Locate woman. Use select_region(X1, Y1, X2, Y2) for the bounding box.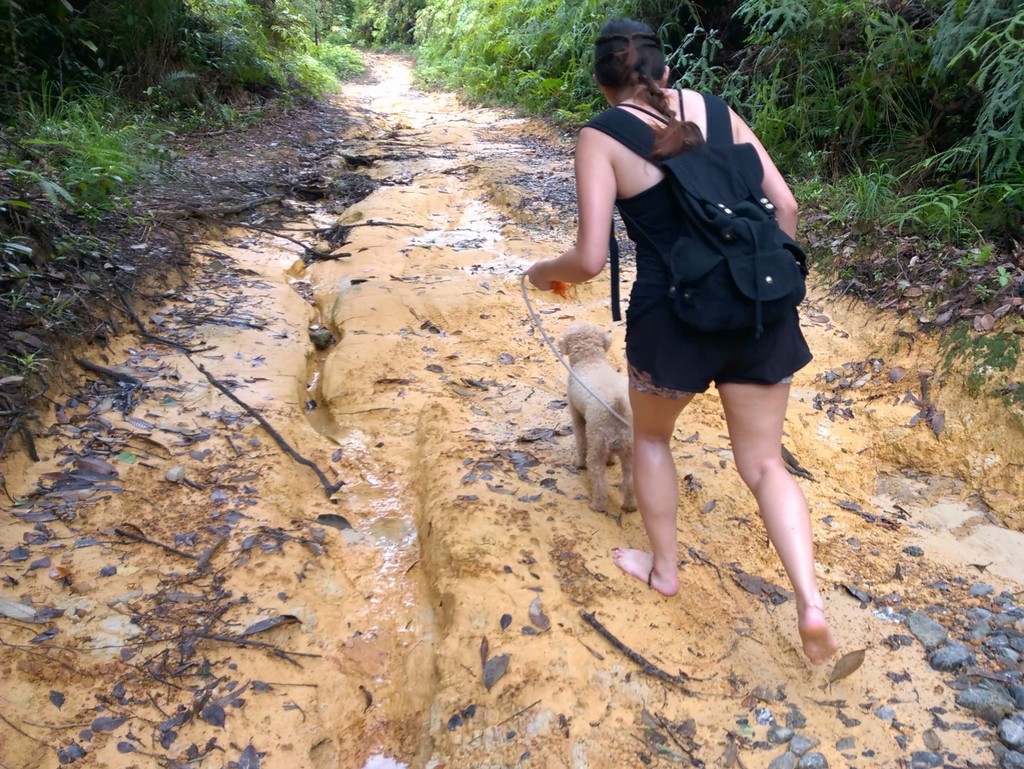
select_region(552, 44, 836, 630).
